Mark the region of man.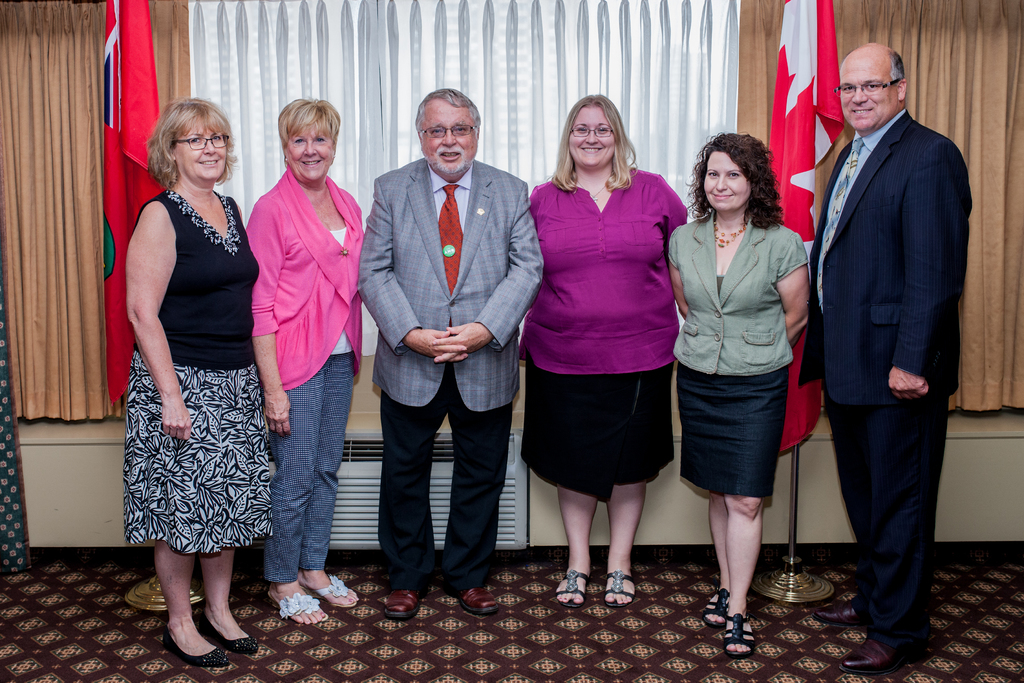
Region: Rect(812, 43, 976, 673).
